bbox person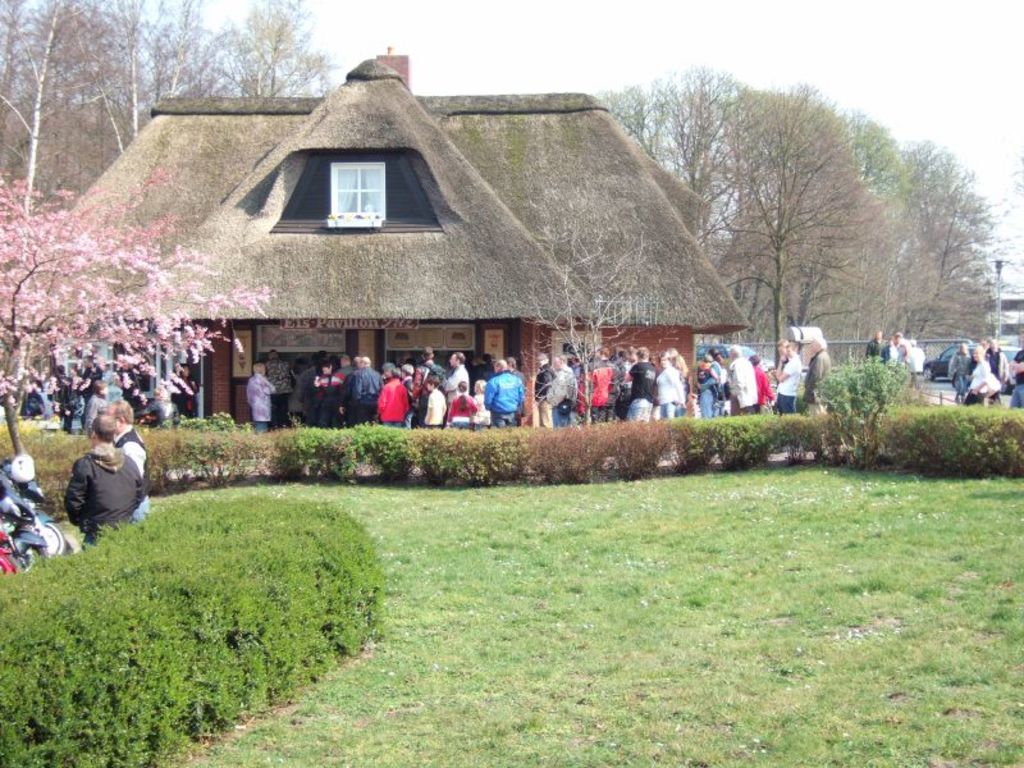
crop(614, 348, 632, 385)
